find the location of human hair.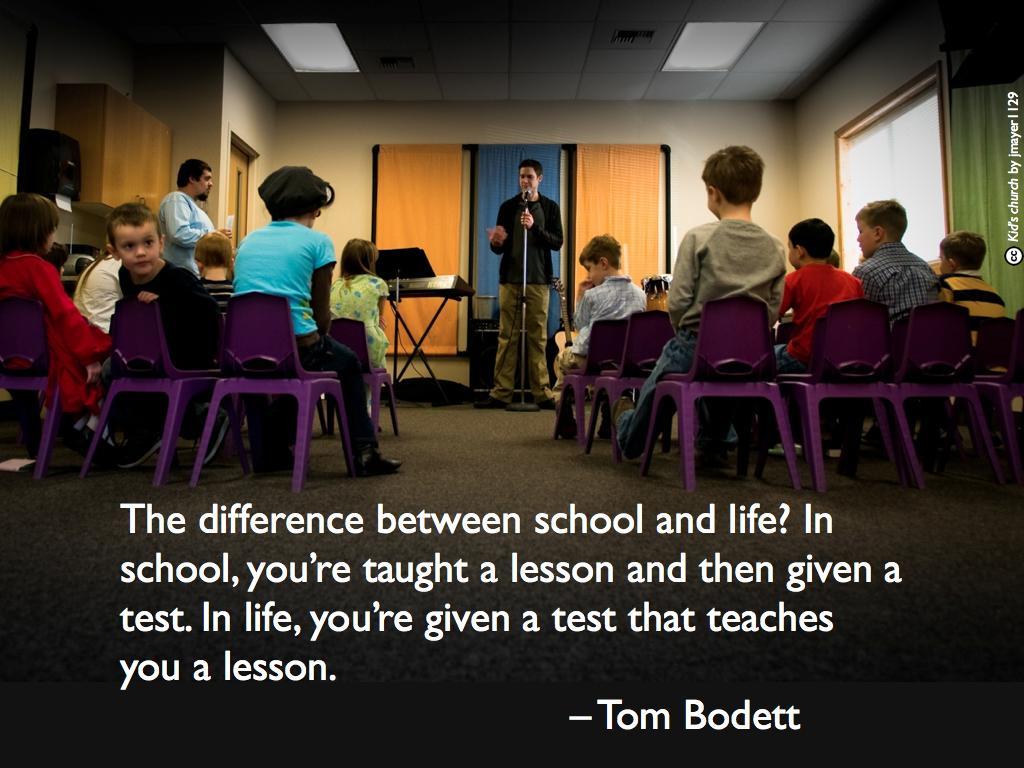
Location: (707,142,775,217).
